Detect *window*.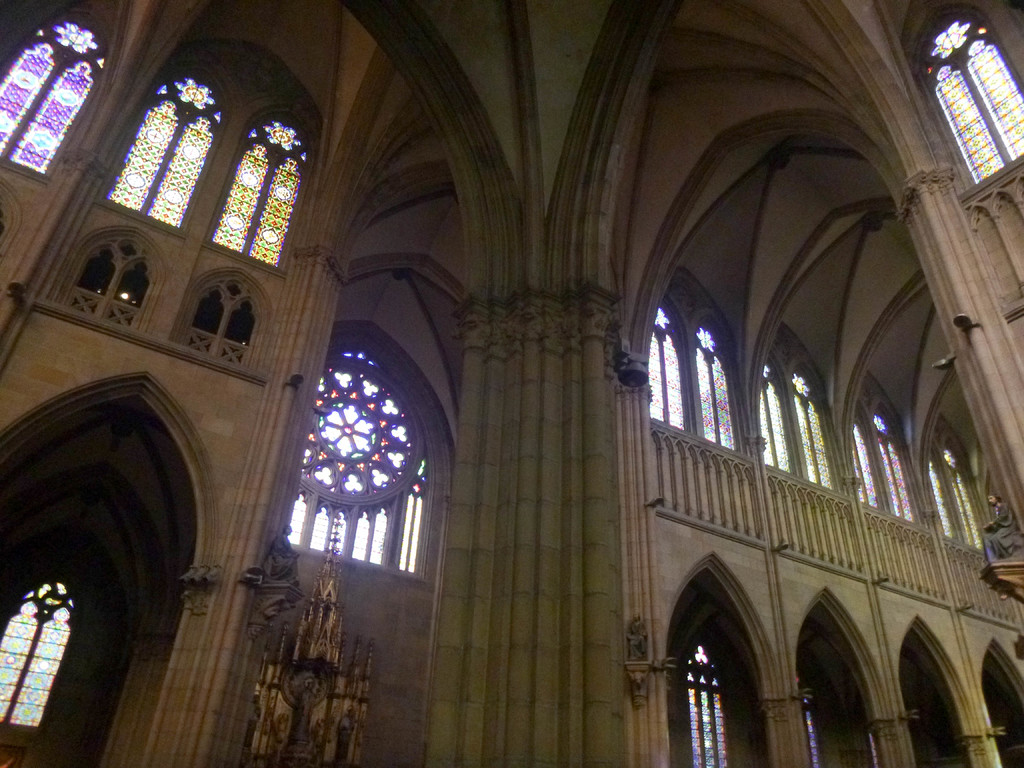
Detected at 687:637:726:767.
